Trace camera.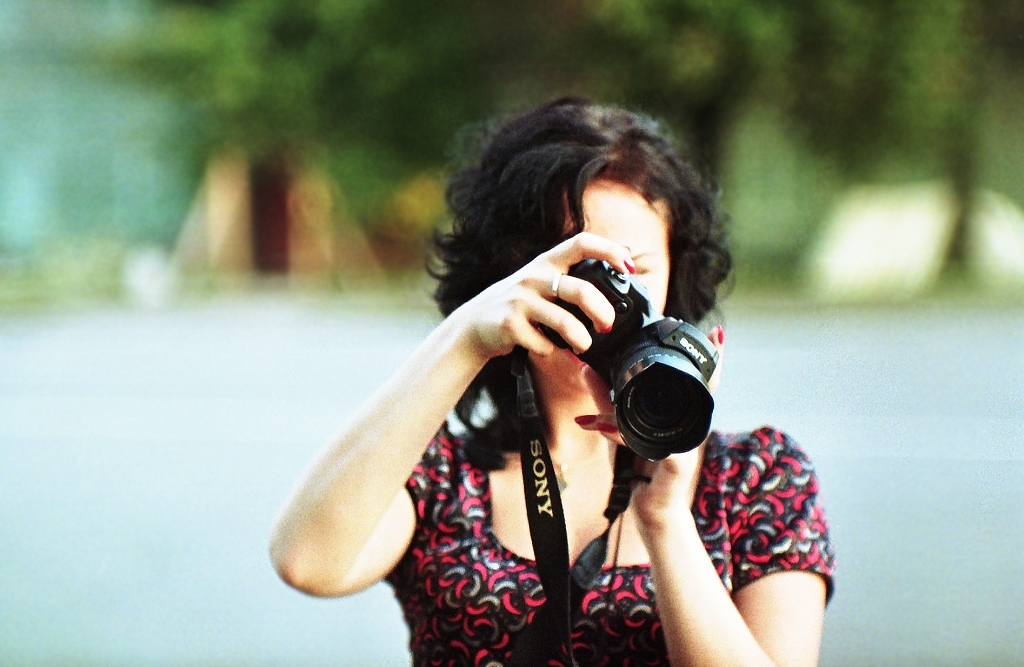
Traced to BBox(531, 251, 723, 460).
